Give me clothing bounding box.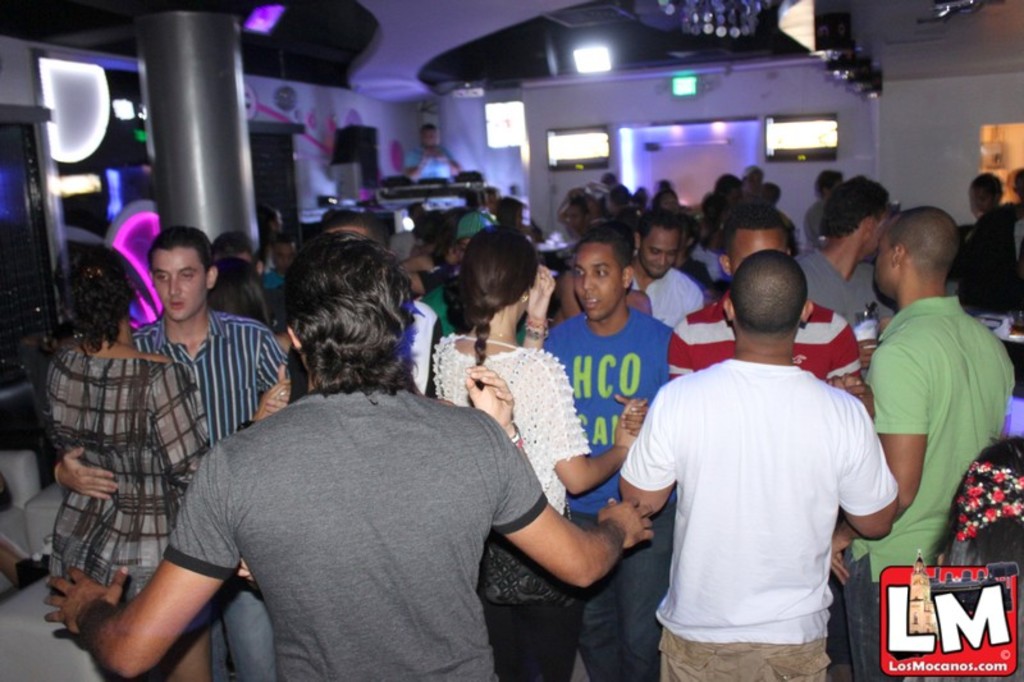
(left=545, top=303, right=671, bottom=681).
